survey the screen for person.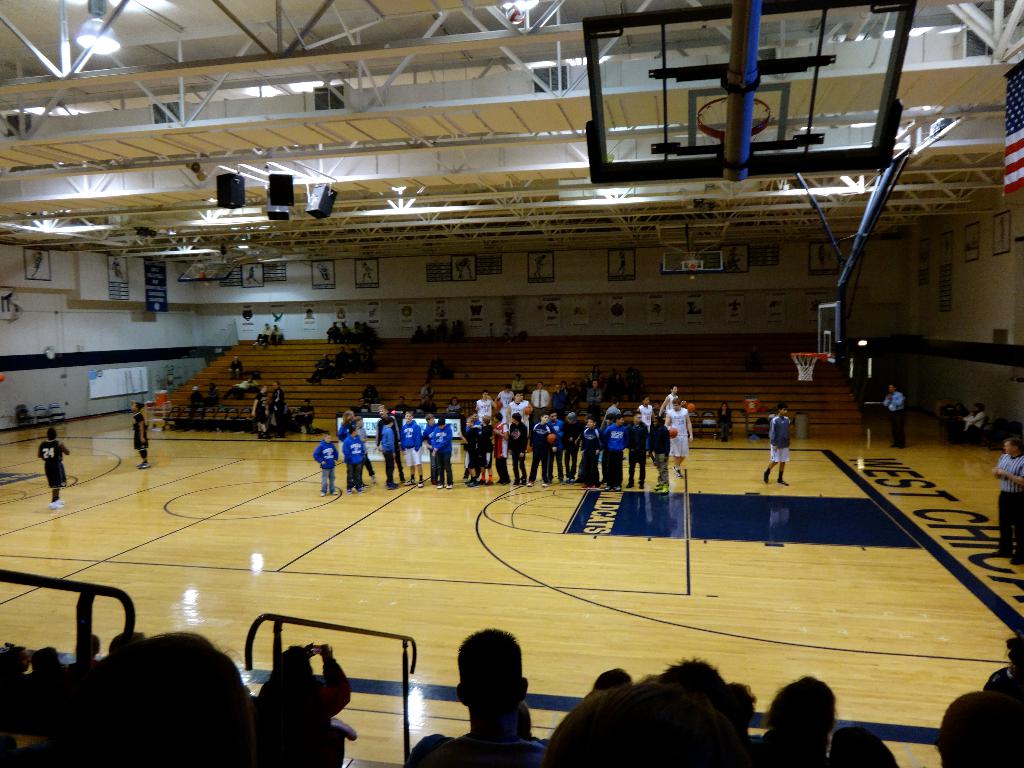
Survey found: 263 636 342 756.
